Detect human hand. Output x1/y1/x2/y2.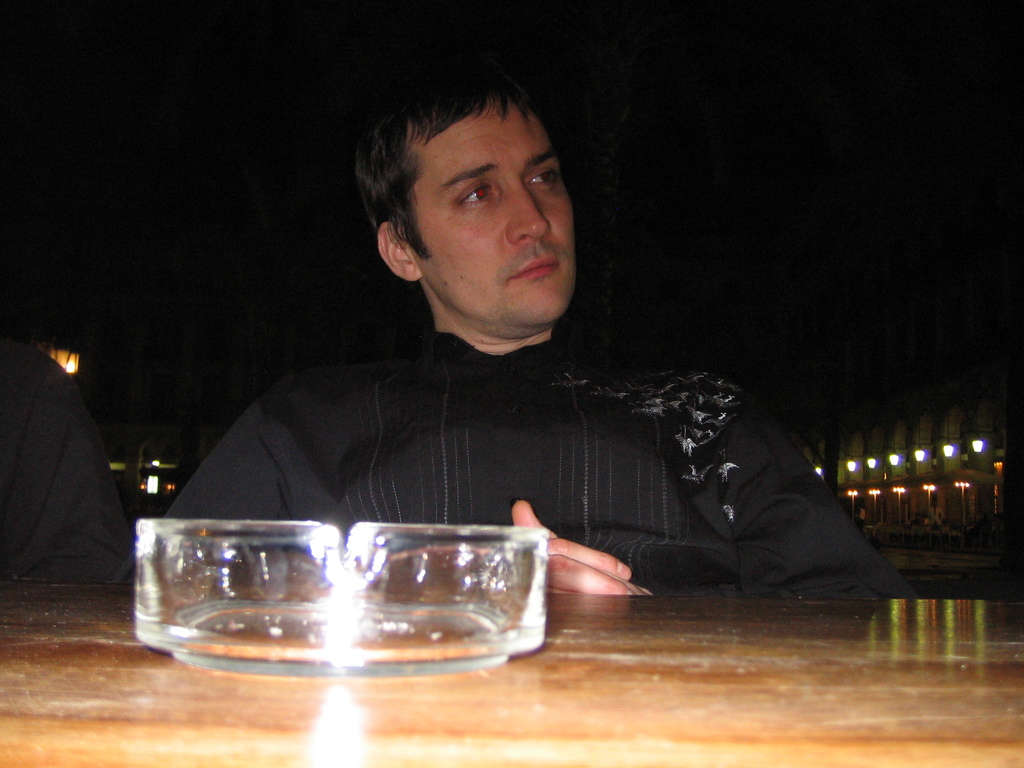
510/499/652/598.
